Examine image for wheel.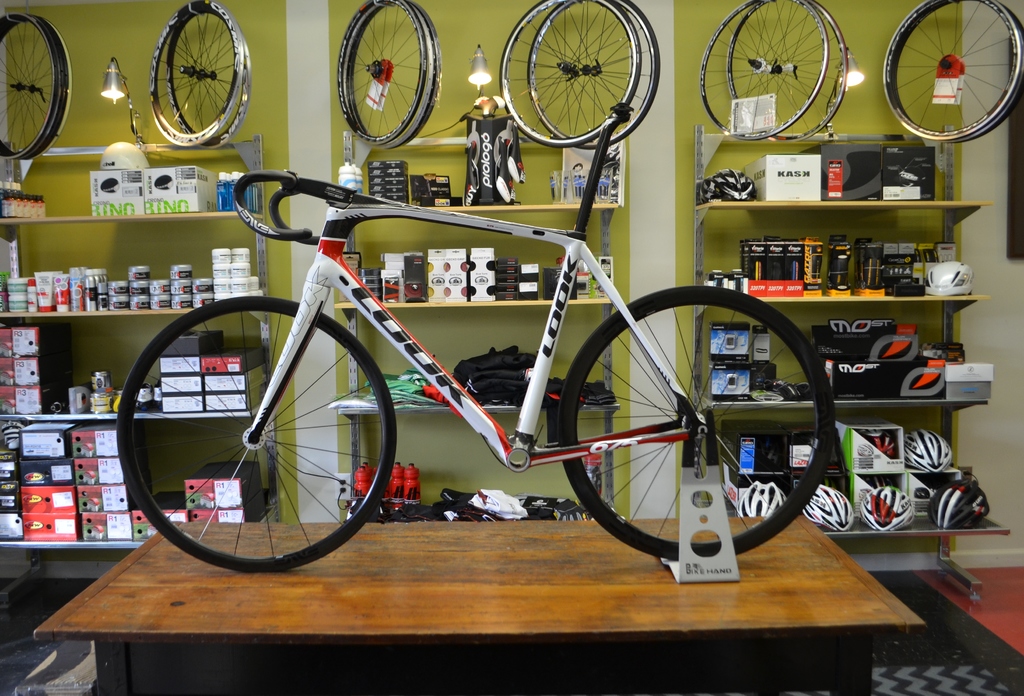
Examination result: Rect(337, 0, 424, 145).
